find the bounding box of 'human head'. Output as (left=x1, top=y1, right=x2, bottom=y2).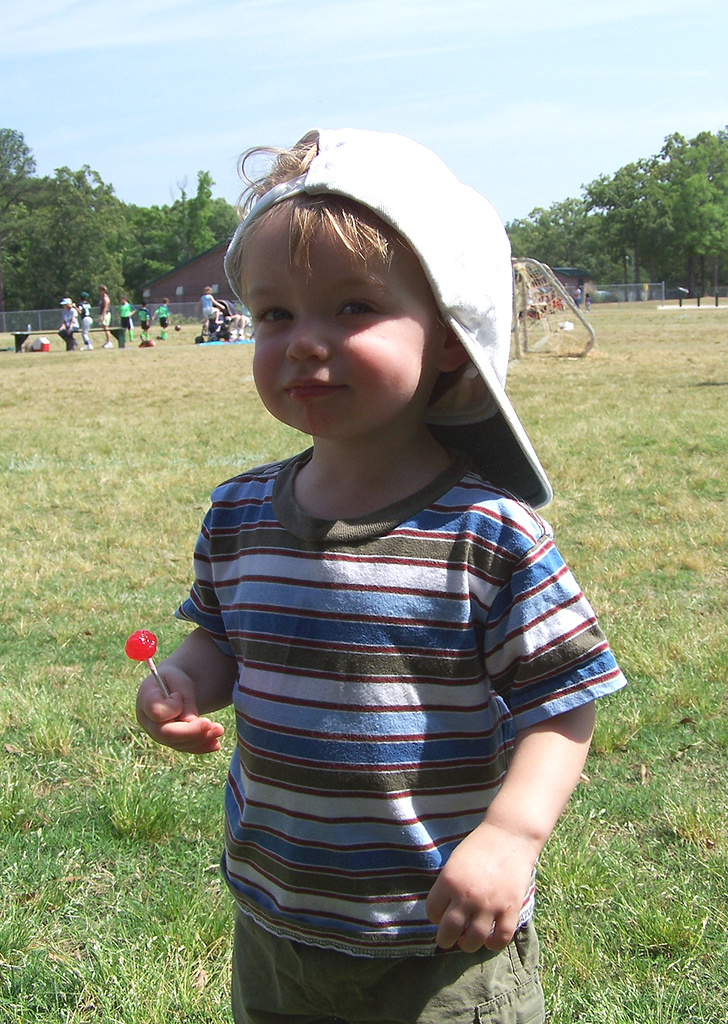
(left=218, top=171, right=479, bottom=425).
